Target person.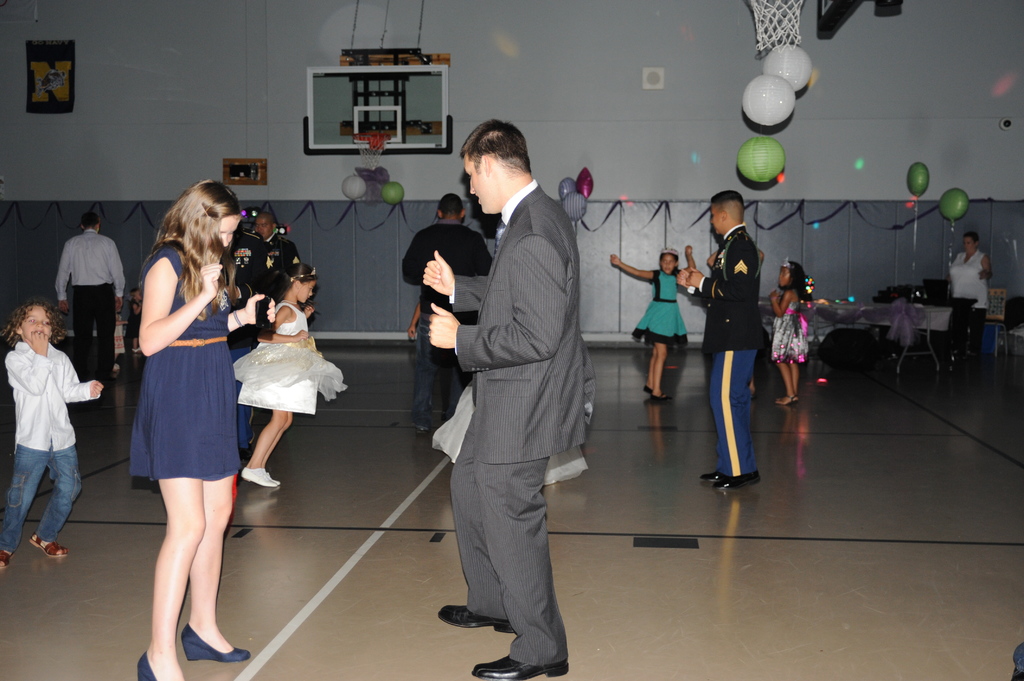
Target region: <region>52, 212, 125, 390</region>.
